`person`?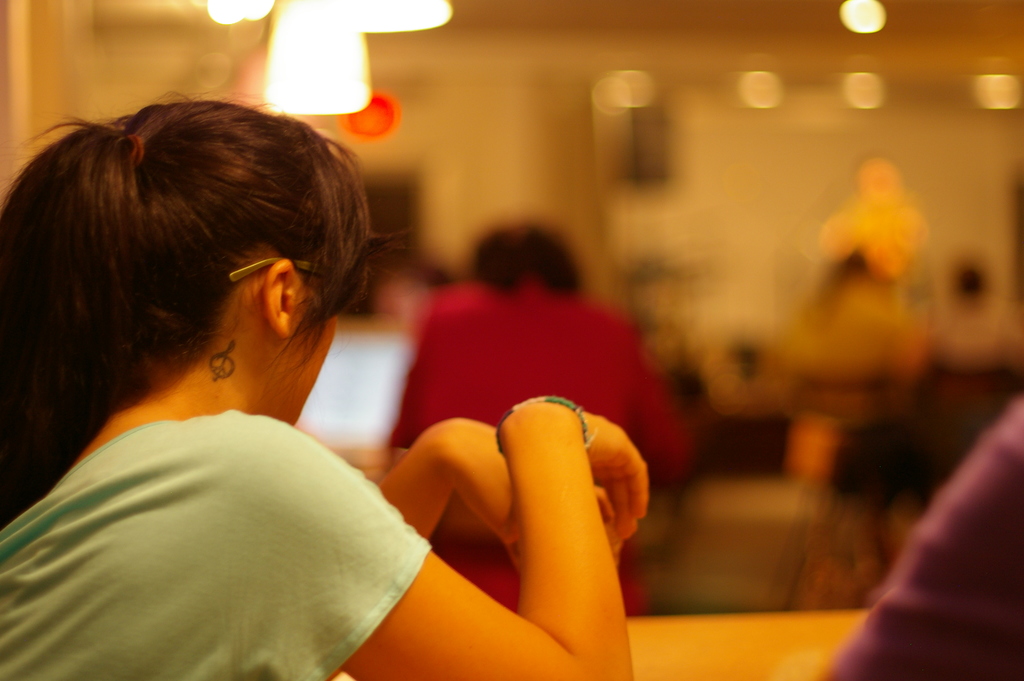
x1=818, y1=398, x2=1023, y2=680
